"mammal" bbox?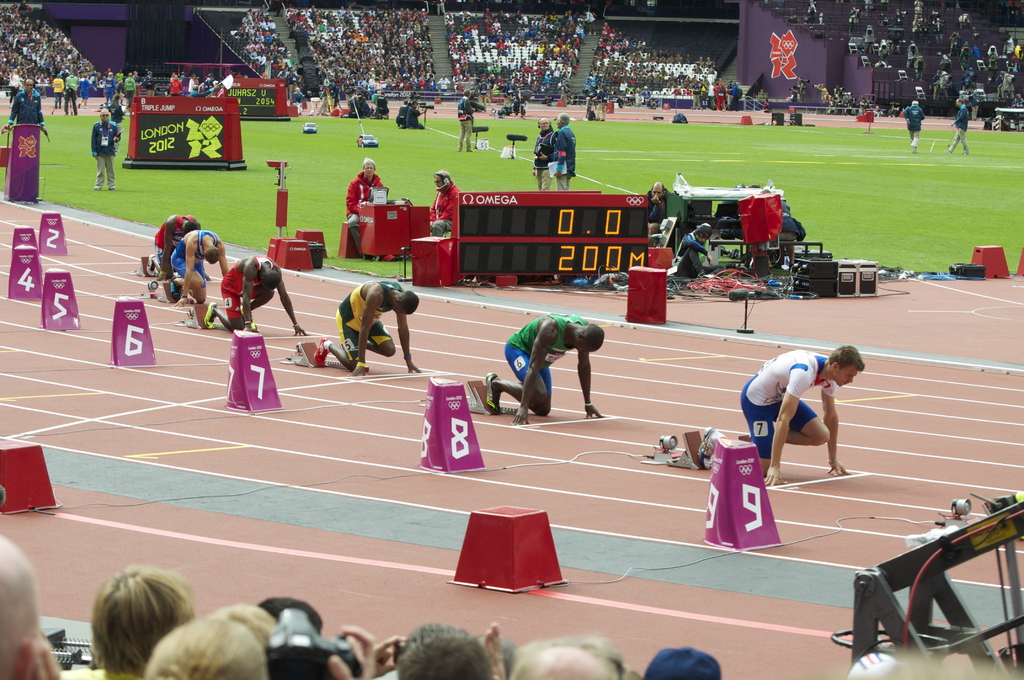
(4, 85, 52, 134)
